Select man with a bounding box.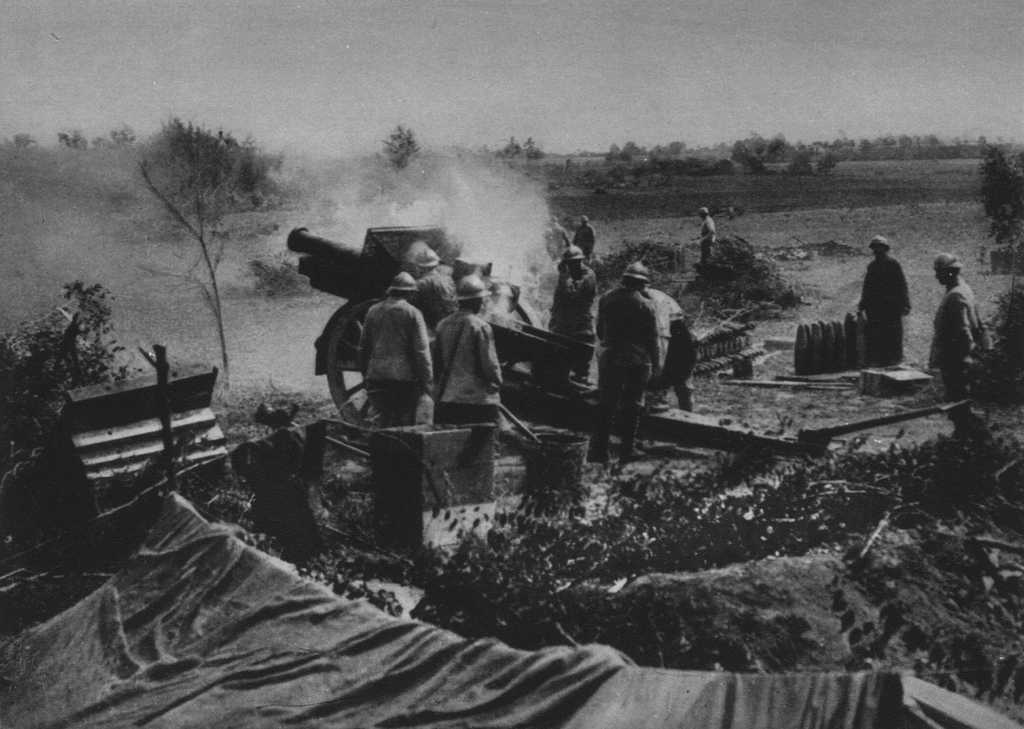
x1=543 y1=240 x2=596 y2=383.
